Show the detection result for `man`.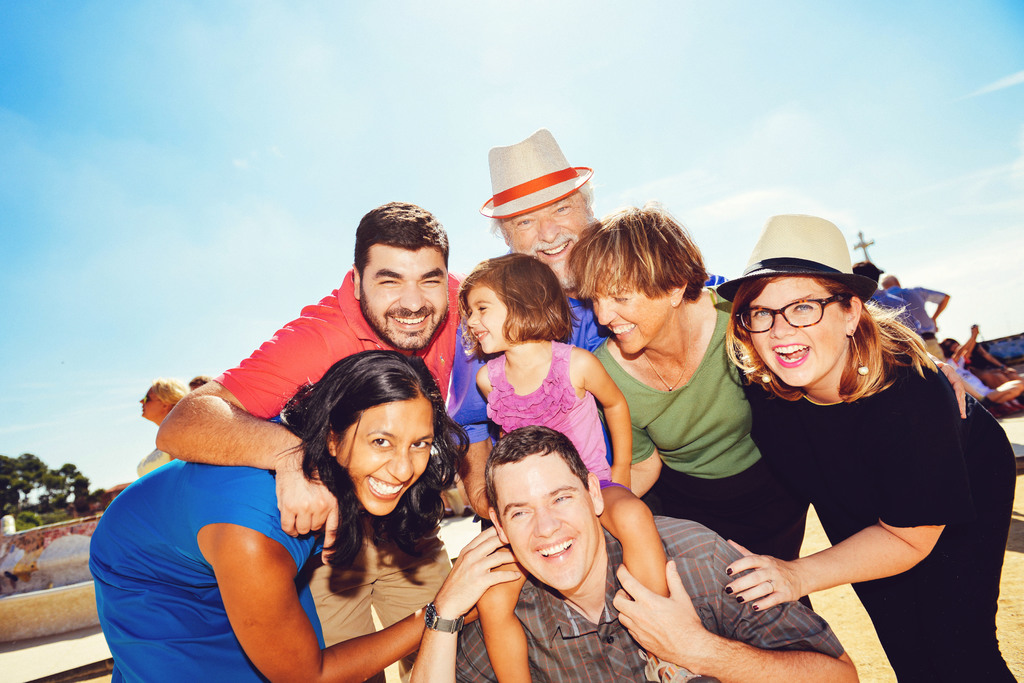
box(883, 274, 948, 362).
